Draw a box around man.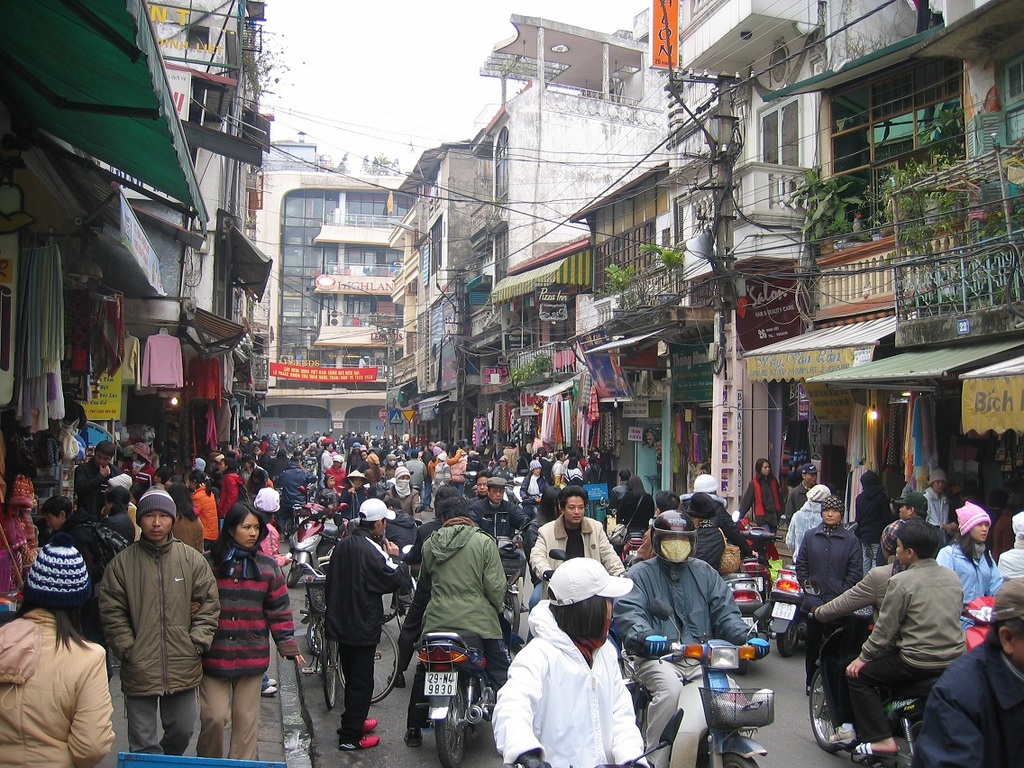
(x1=366, y1=431, x2=370, y2=450).
